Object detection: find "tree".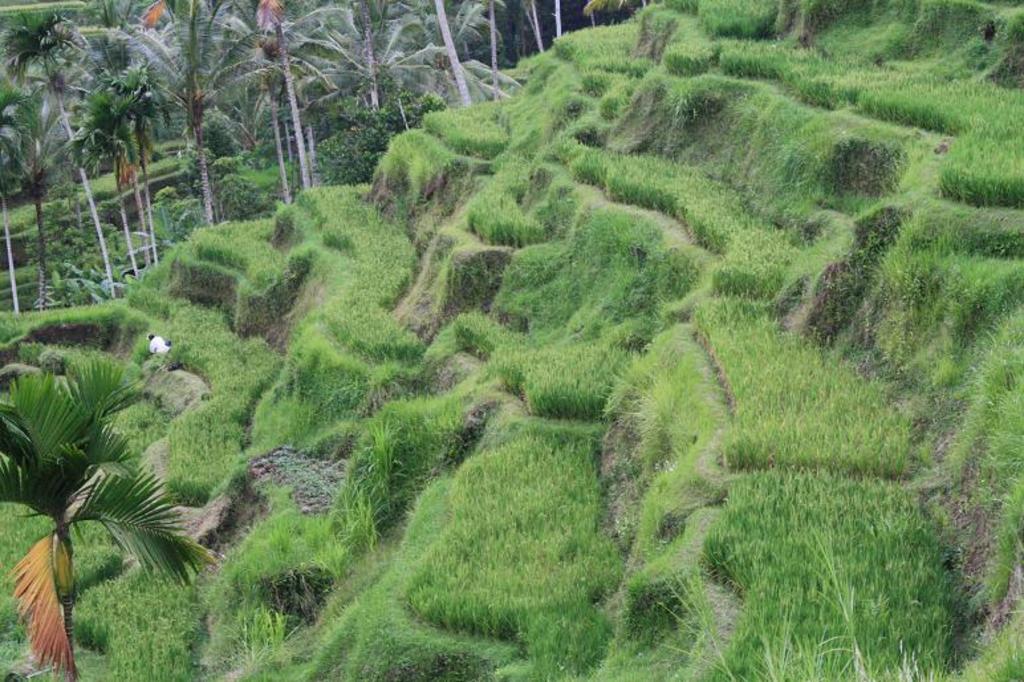
l=94, t=17, r=164, b=259.
